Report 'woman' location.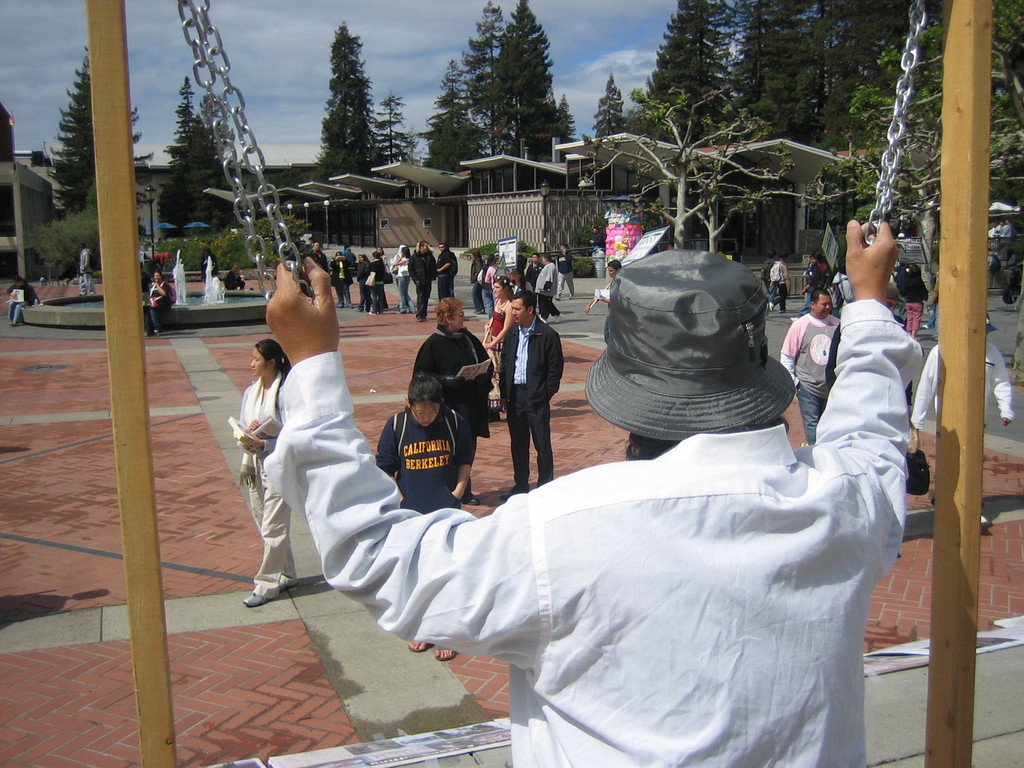
Report: bbox=[394, 246, 413, 314].
